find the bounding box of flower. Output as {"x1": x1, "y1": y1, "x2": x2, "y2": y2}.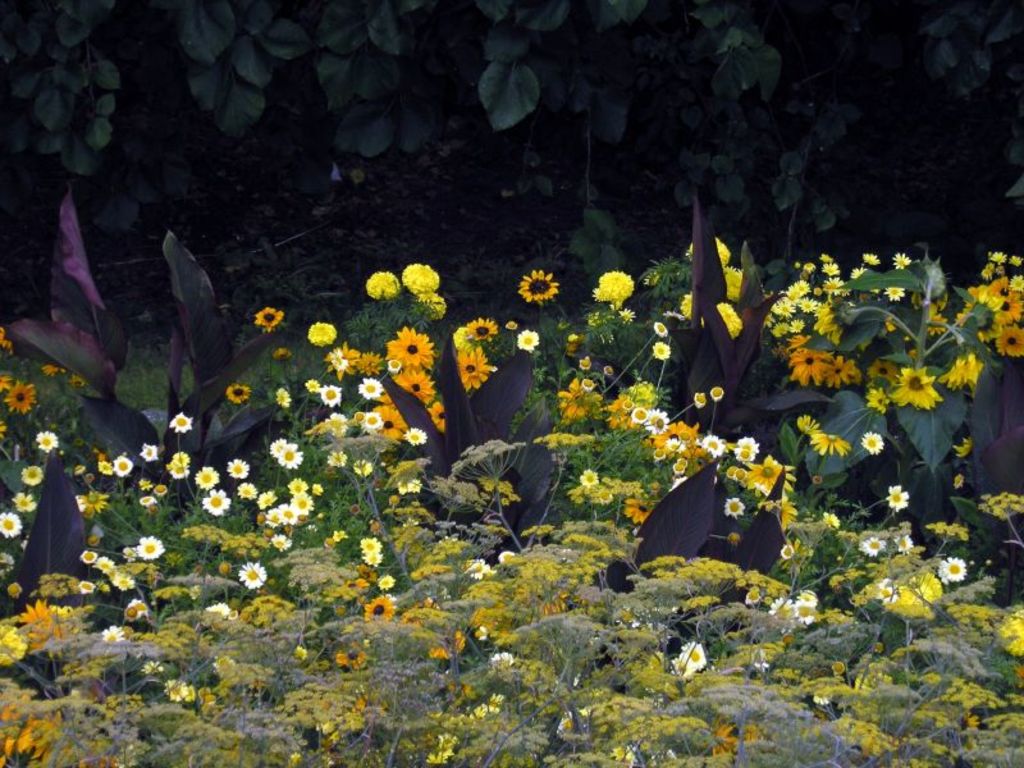
{"x1": 10, "y1": 490, "x2": 38, "y2": 513}.
